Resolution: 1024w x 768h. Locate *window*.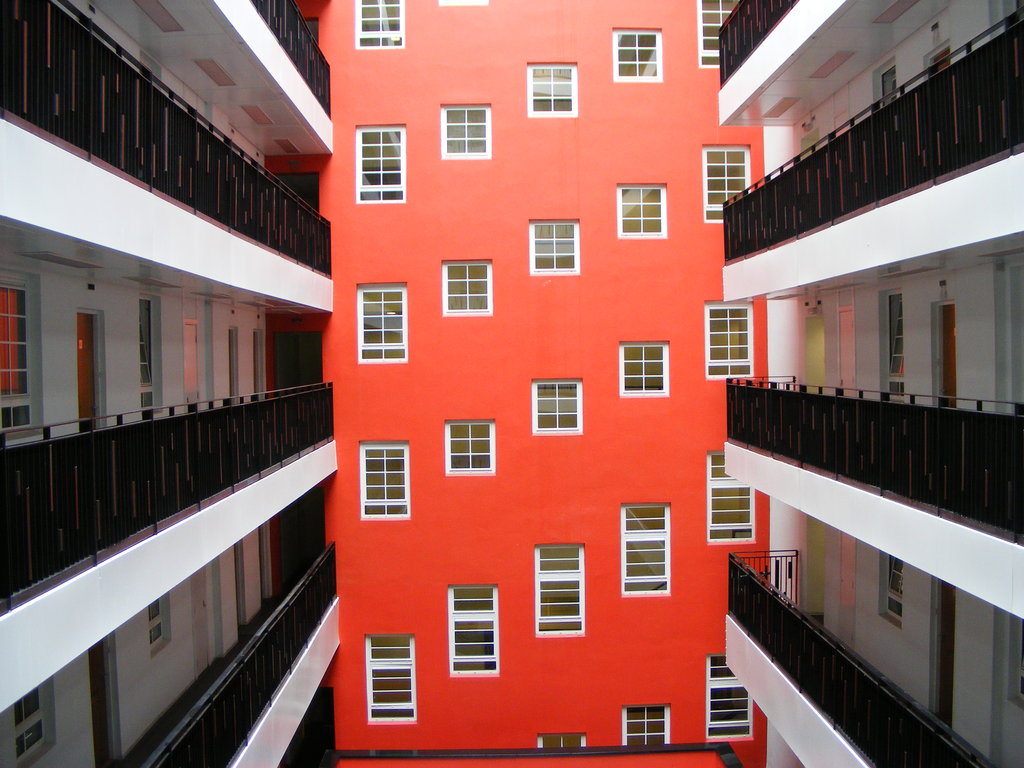
pyautogui.locateOnScreen(705, 147, 753, 220).
